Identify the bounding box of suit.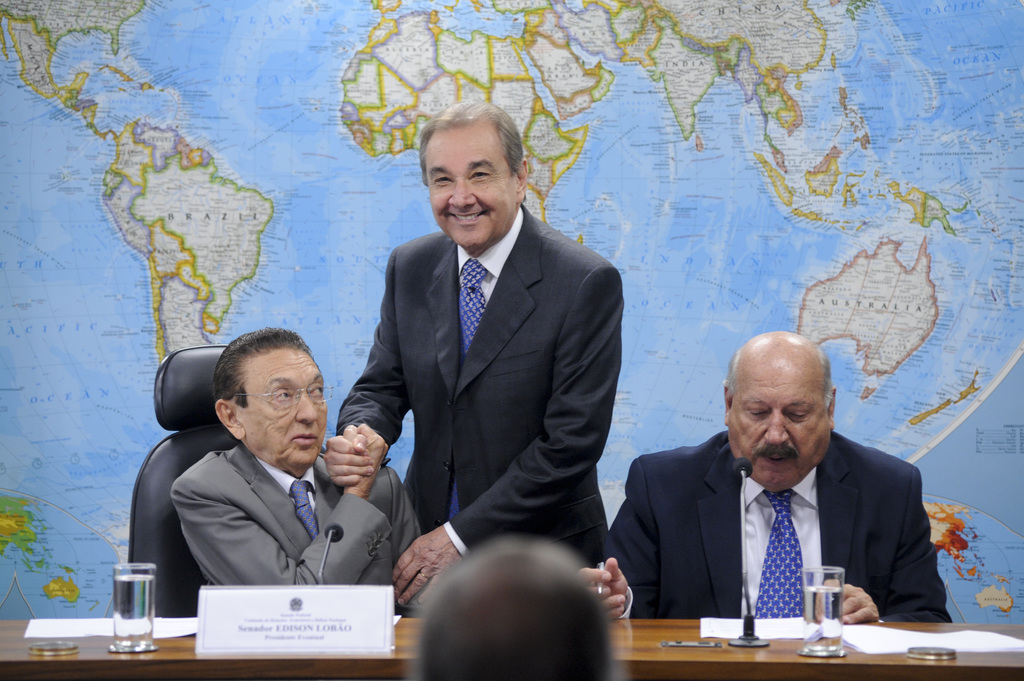
(x1=603, y1=427, x2=956, y2=625).
